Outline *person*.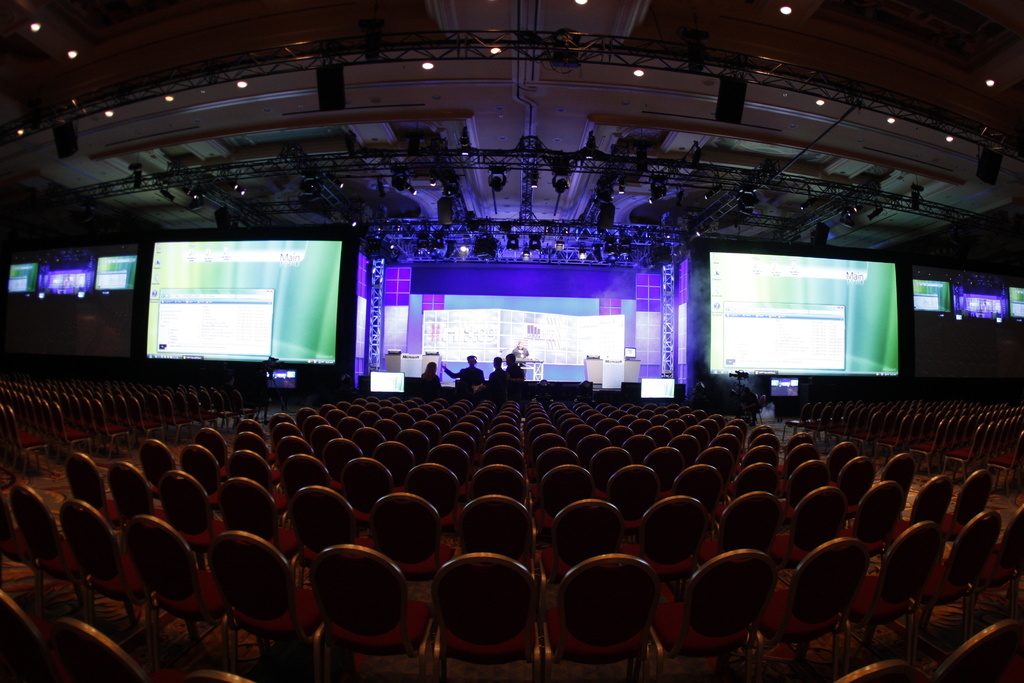
Outline: [417,357,442,397].
